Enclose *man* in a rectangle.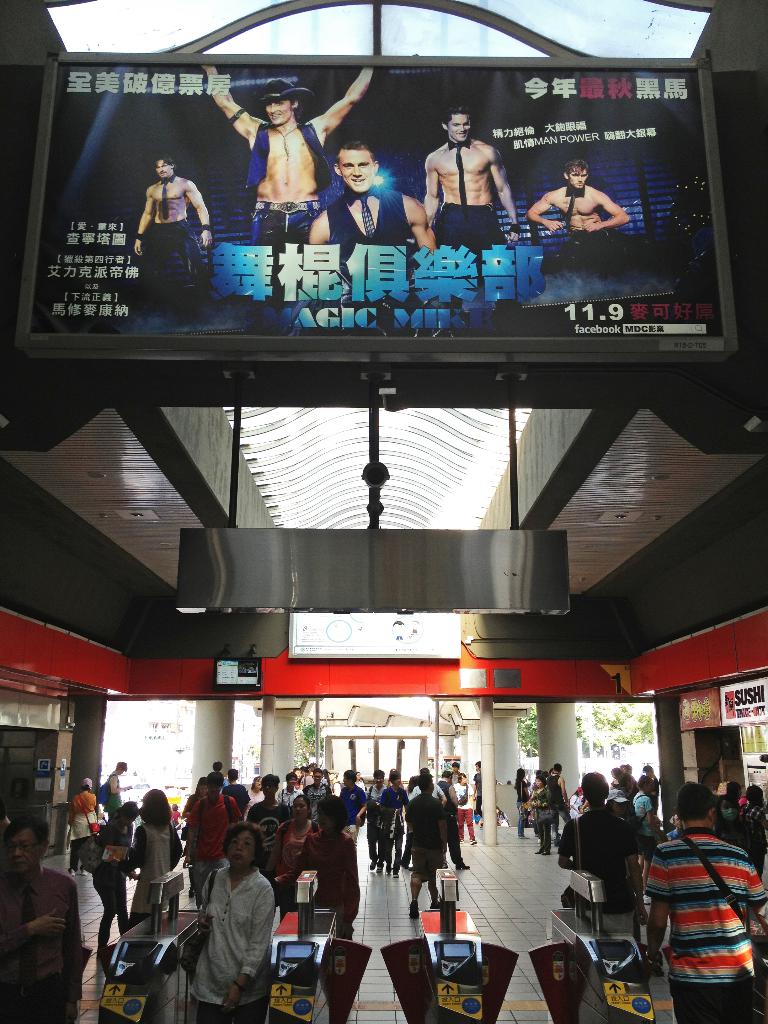
box=[524, 159, 628, 244].
